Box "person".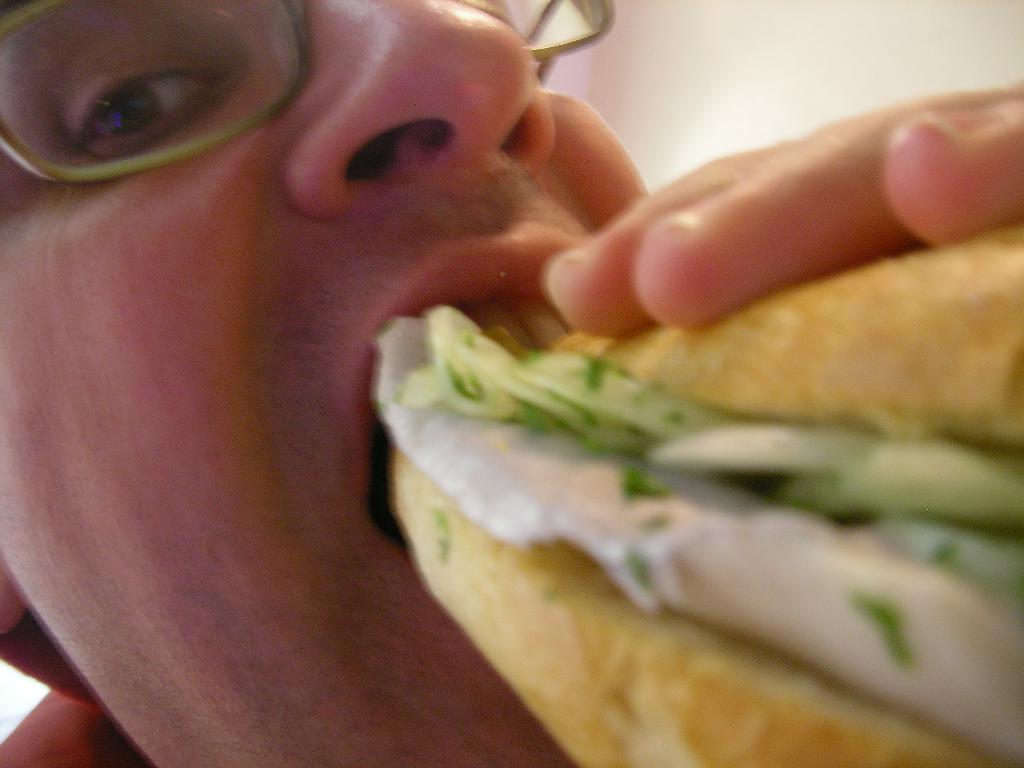
pyautogui.locateOnScreen(0, 0, 1023, 767).
